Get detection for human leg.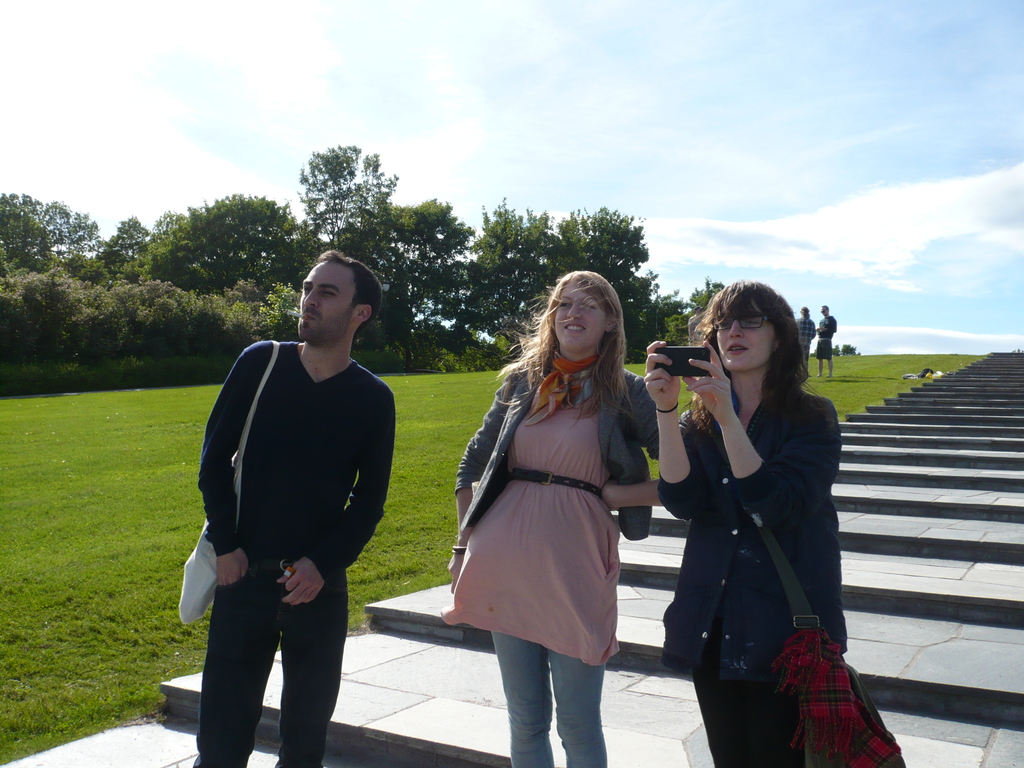
Detection: 486:631:556:767.
